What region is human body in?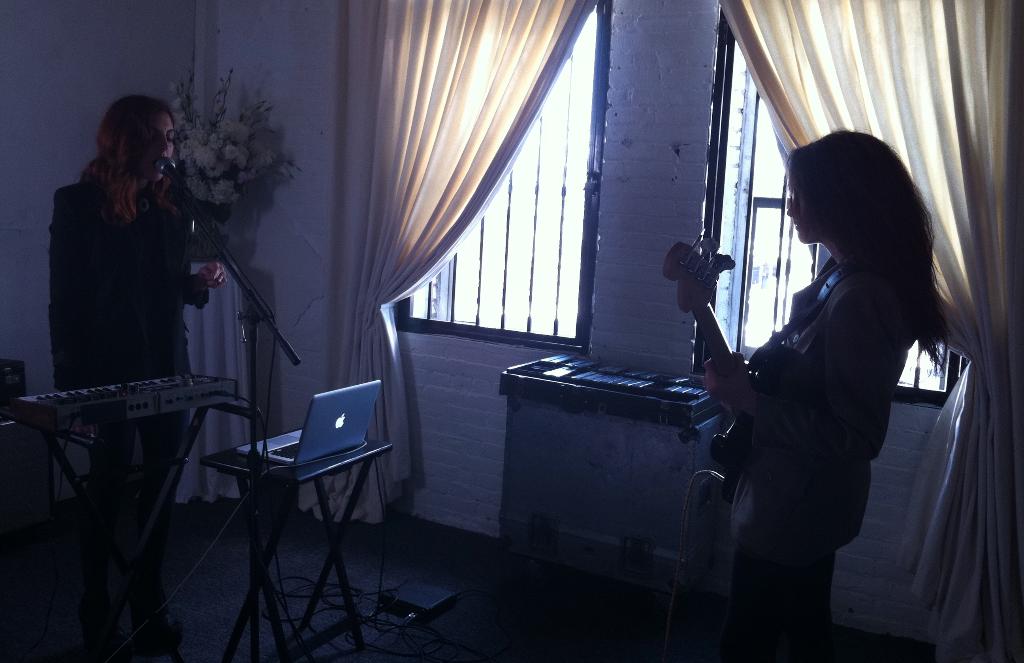
702,129,947,662.
